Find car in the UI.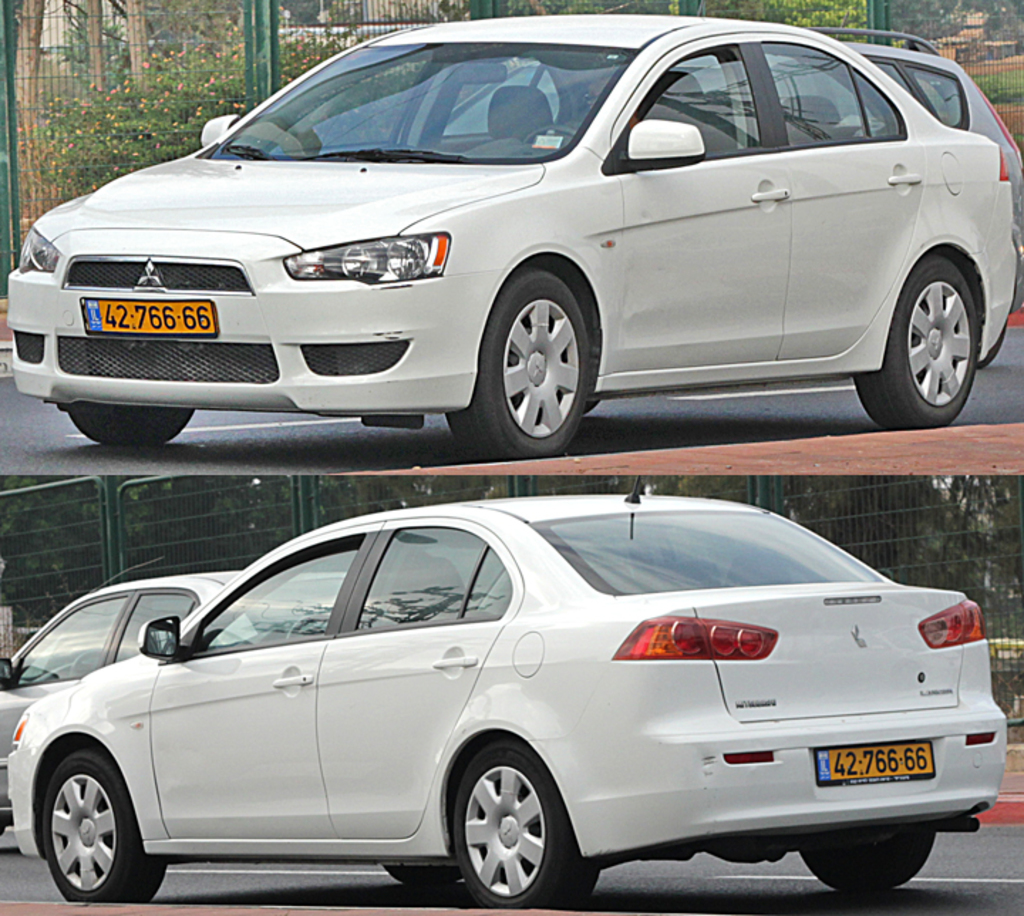
UI element at l=7, t=474, r=1007, b=910.
